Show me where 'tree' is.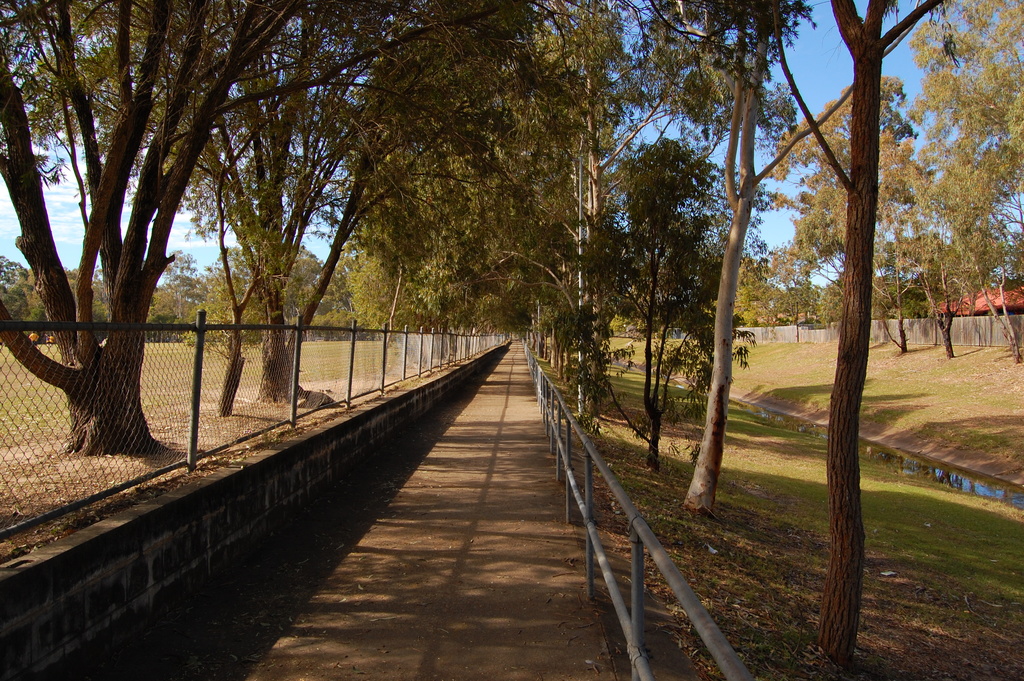
'tree' is at Rect(564, 129, 770, 475).
